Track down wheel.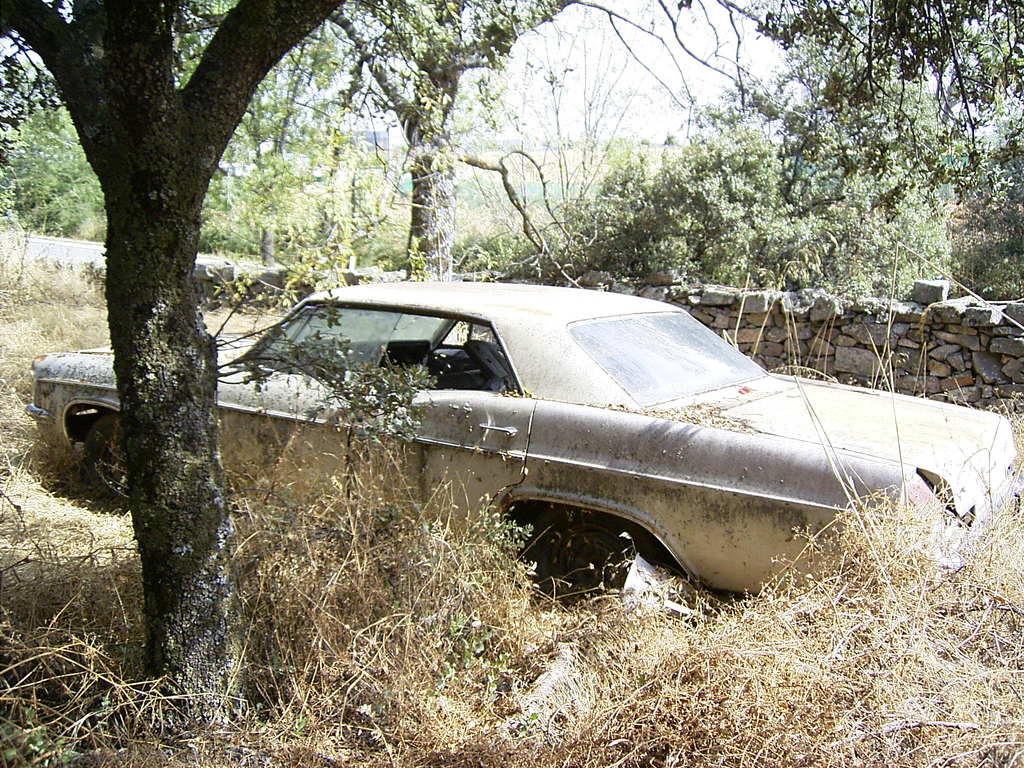
Tracked to 83,420,134,508.
